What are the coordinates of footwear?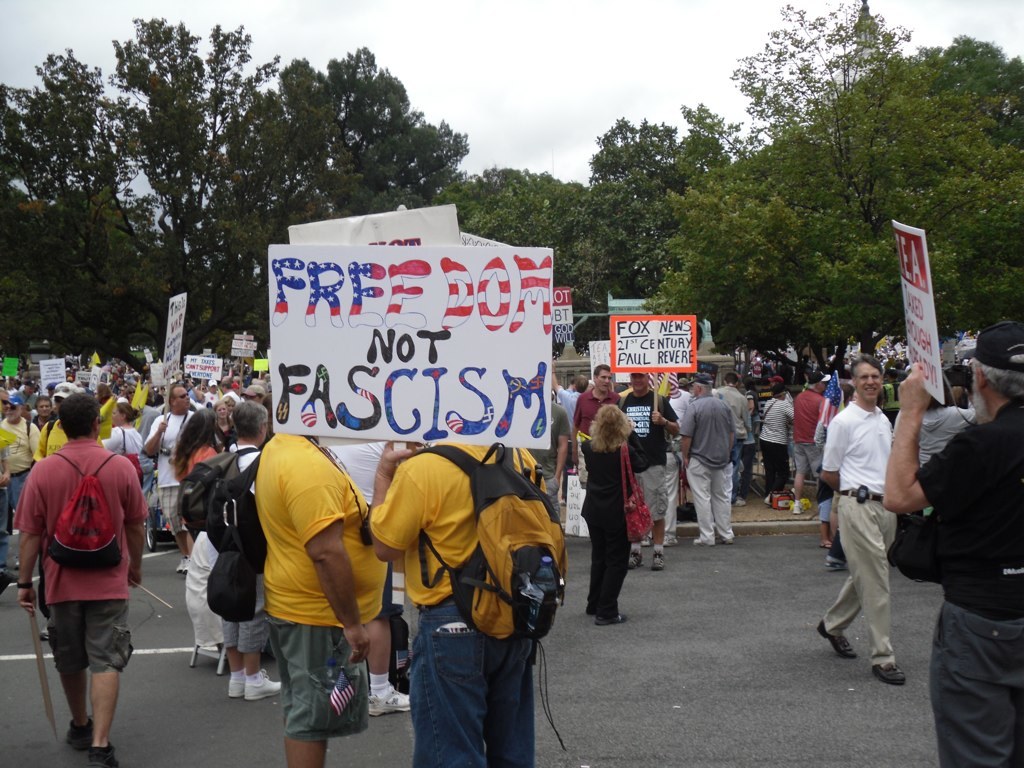
<region>230, 677, 245, 696</region>.
